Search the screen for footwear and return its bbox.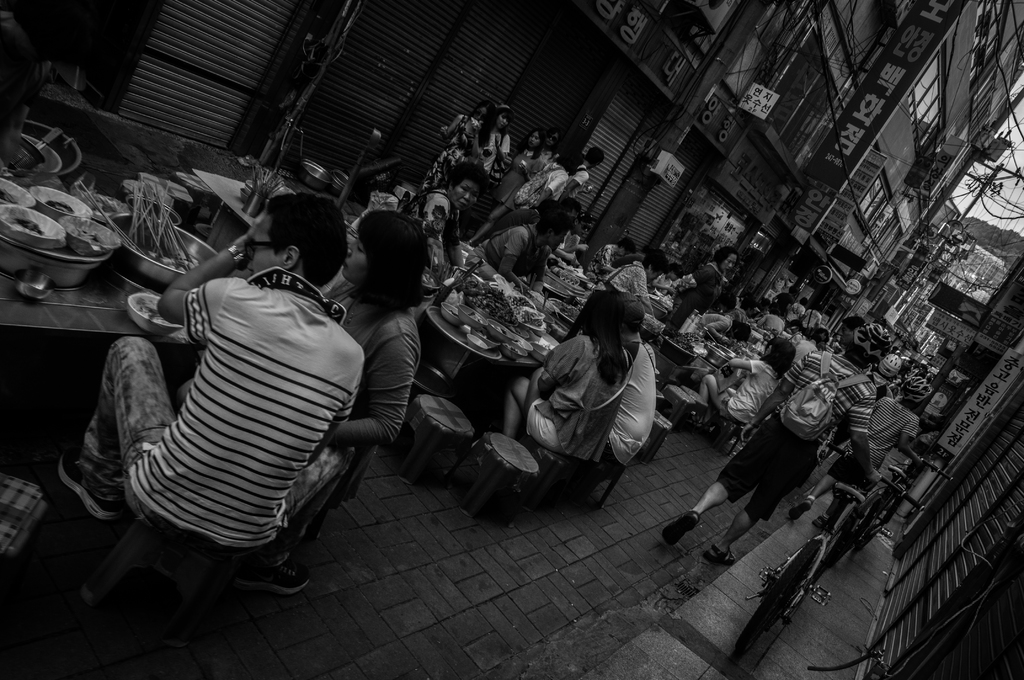
Found: select_region(701, 545, 738, 569).
